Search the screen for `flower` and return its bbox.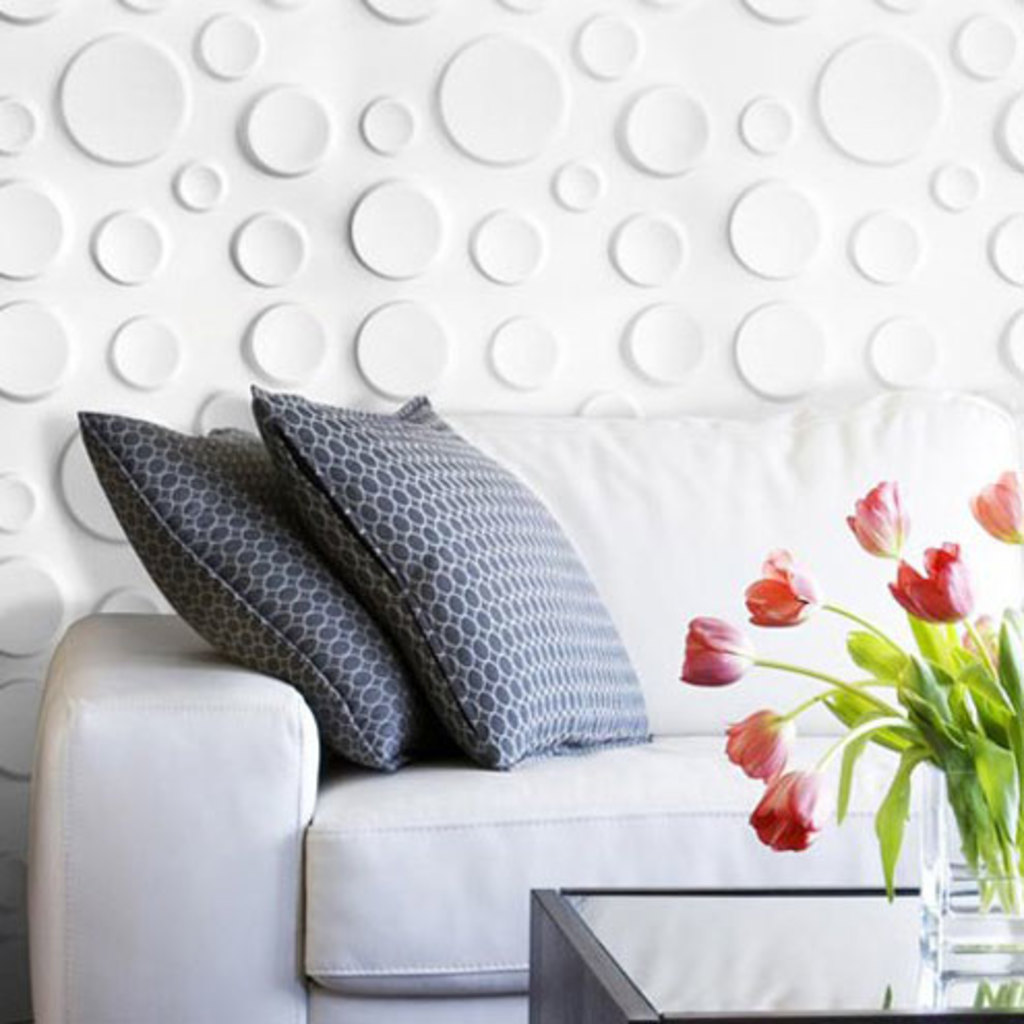
Found: Rect(842, 476, 912, 563).
